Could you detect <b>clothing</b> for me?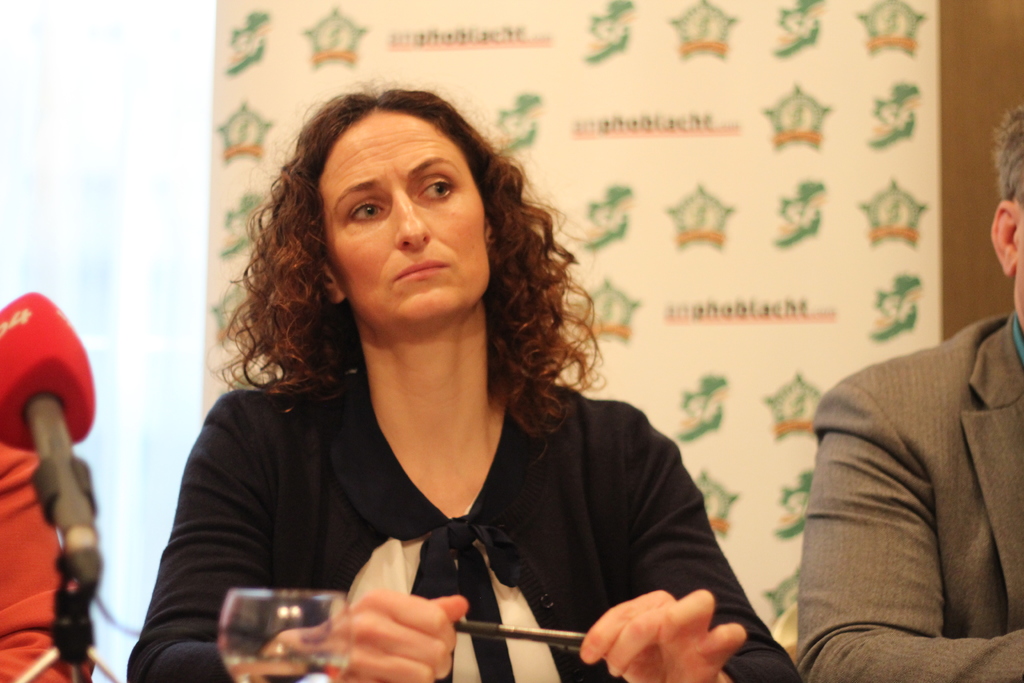
Detection result: detection(129, 344, 806, 682).
